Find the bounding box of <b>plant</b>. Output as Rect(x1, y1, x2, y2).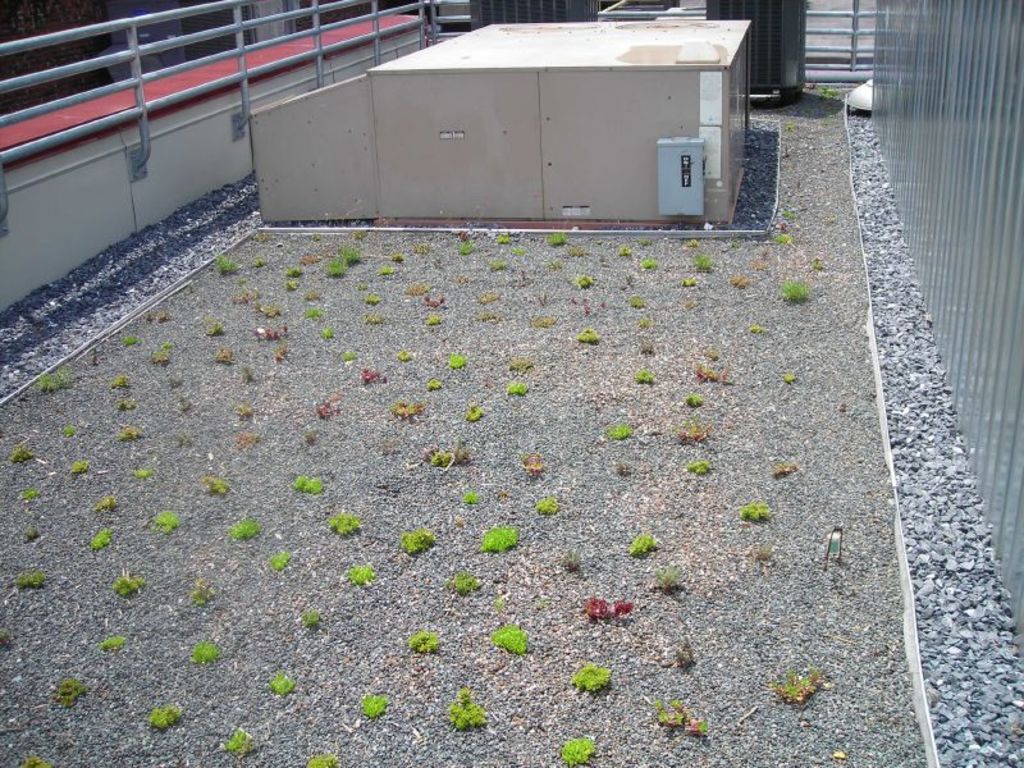
Rect(652, 567, 684, 594).
